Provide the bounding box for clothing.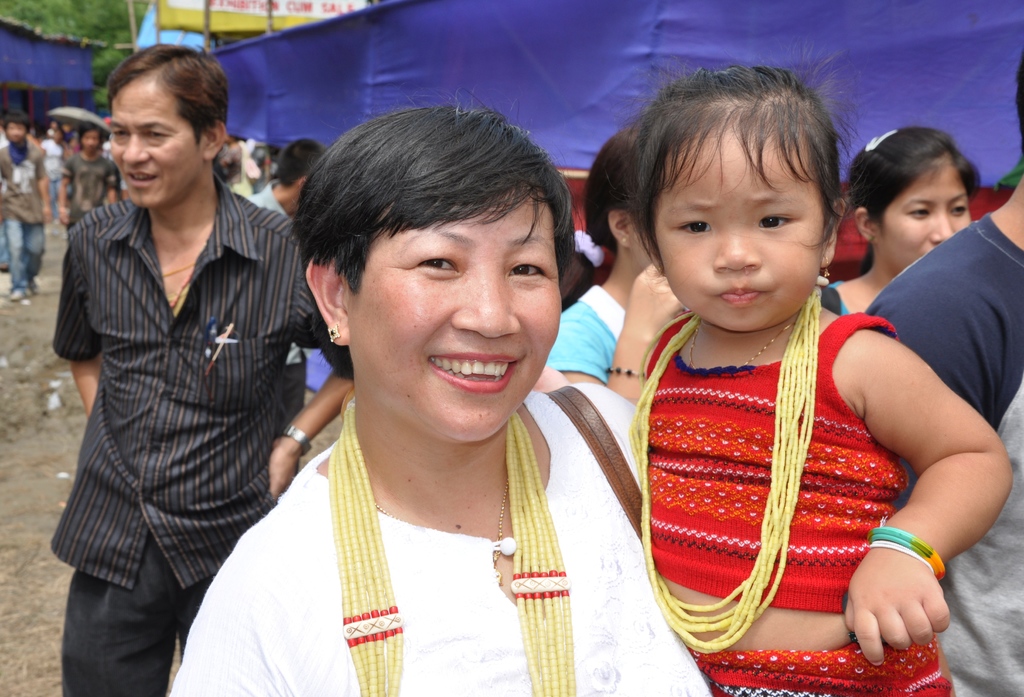
58/147/124/236.
